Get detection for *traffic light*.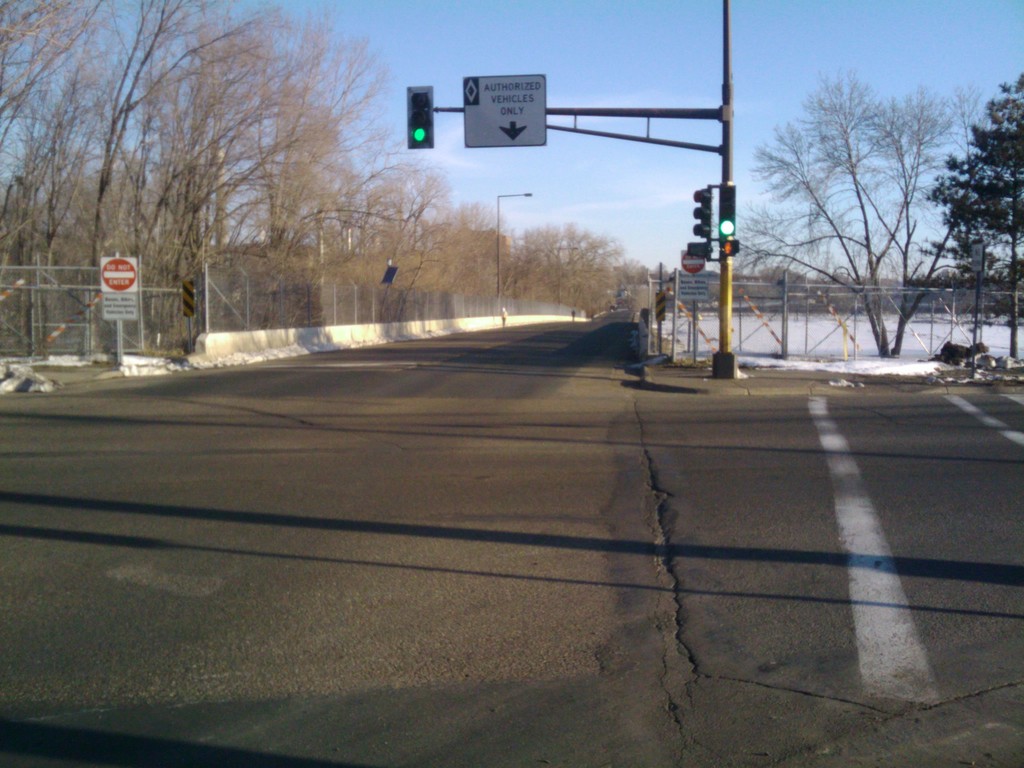
Detection: {"x1": 720, "y1": 185, "x2": 737, "y2": 239}.
